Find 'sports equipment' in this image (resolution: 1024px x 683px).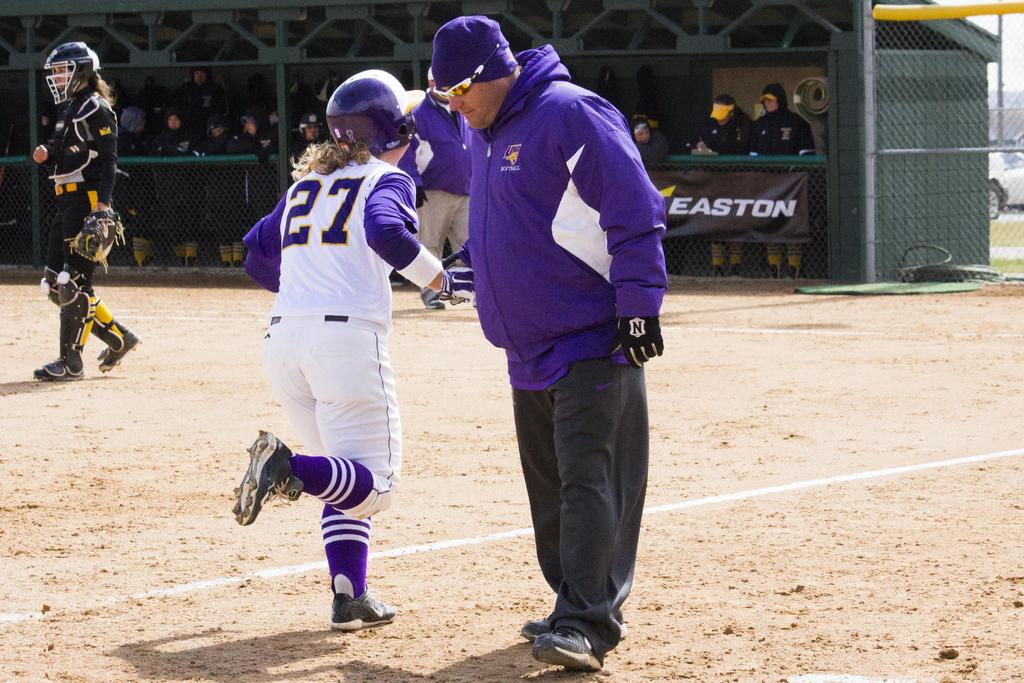
{"left": 431, "top": 268, "right": 477, "bottom": 308}.
